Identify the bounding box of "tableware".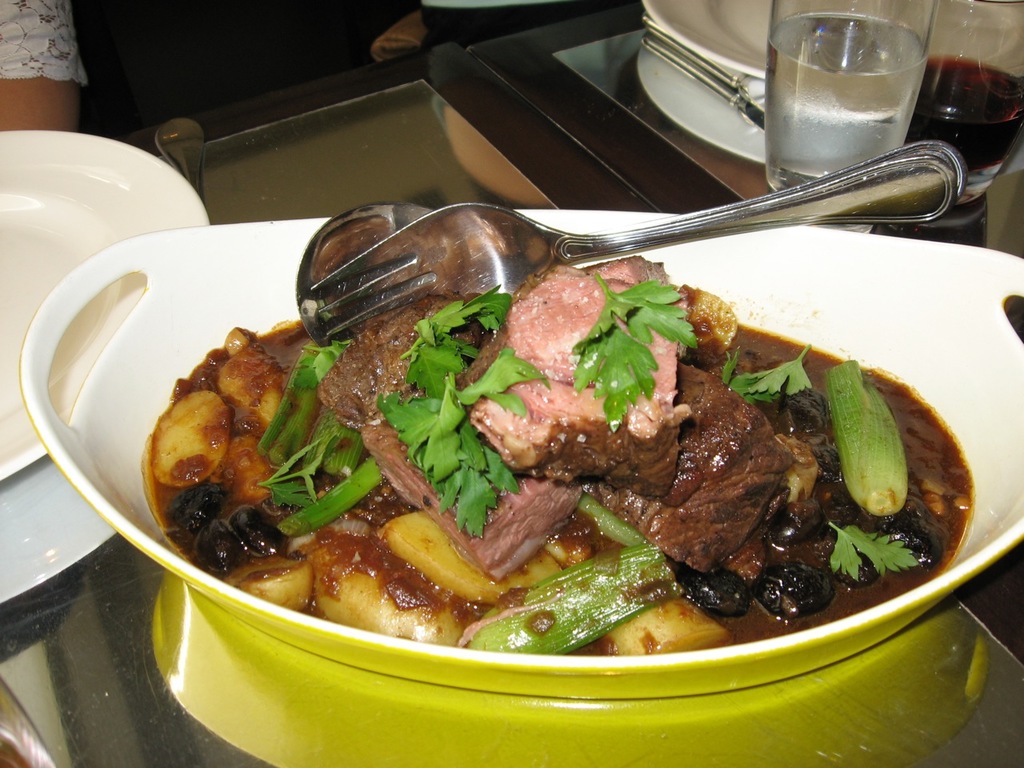
detection(760, 0, 934, 234).
